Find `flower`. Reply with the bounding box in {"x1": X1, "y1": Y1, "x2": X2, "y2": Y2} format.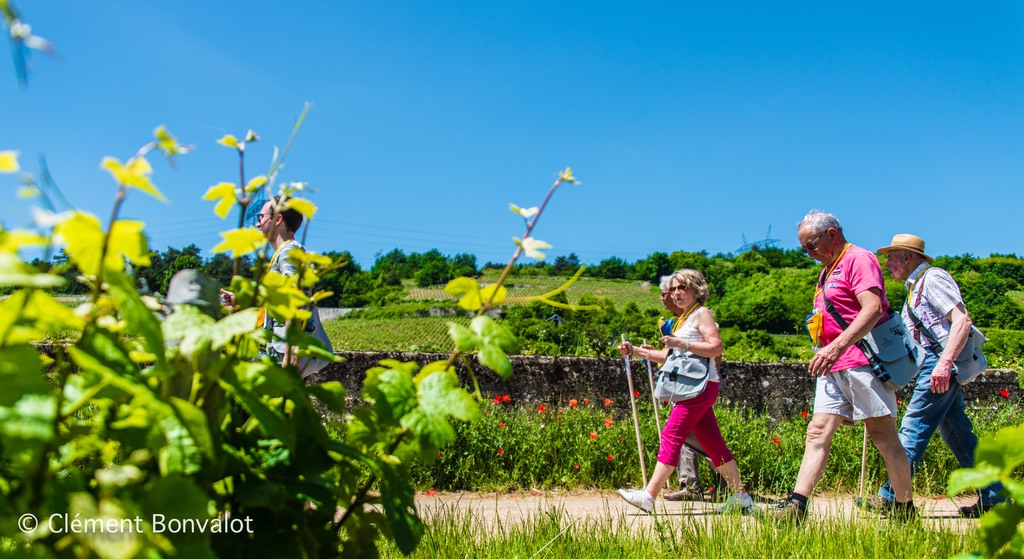
{"x1": 601, "y1": 394, "x2": 612, "y2": 410}.
